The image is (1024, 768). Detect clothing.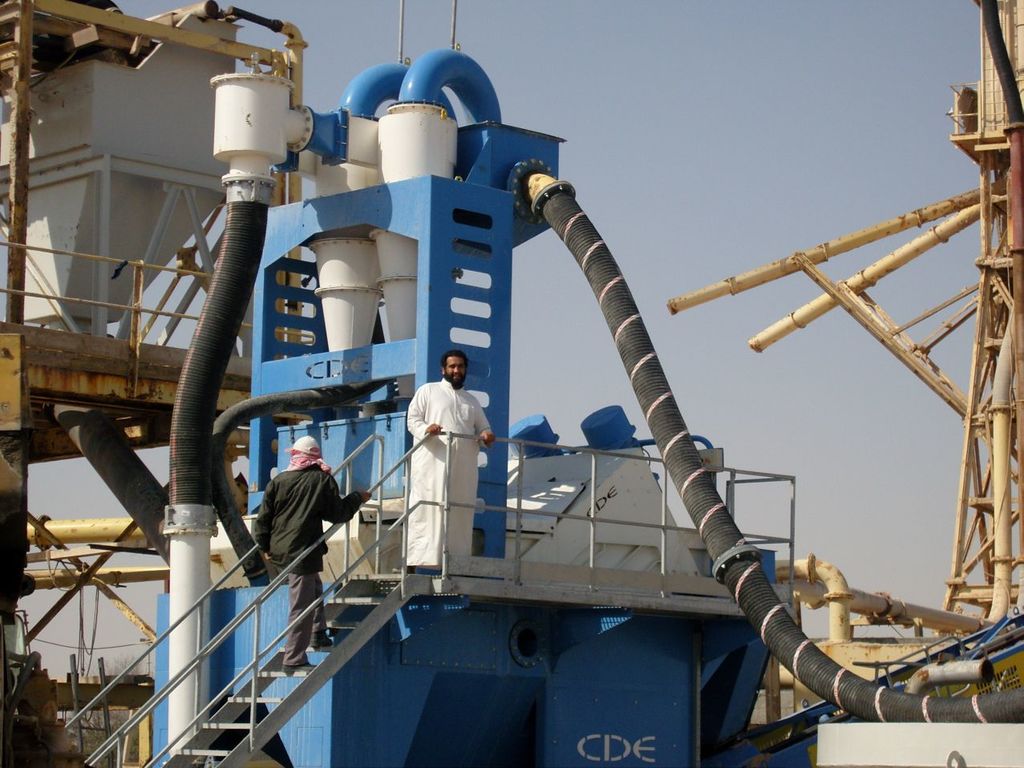
Detection: <box>397,349,493,568</box>.
